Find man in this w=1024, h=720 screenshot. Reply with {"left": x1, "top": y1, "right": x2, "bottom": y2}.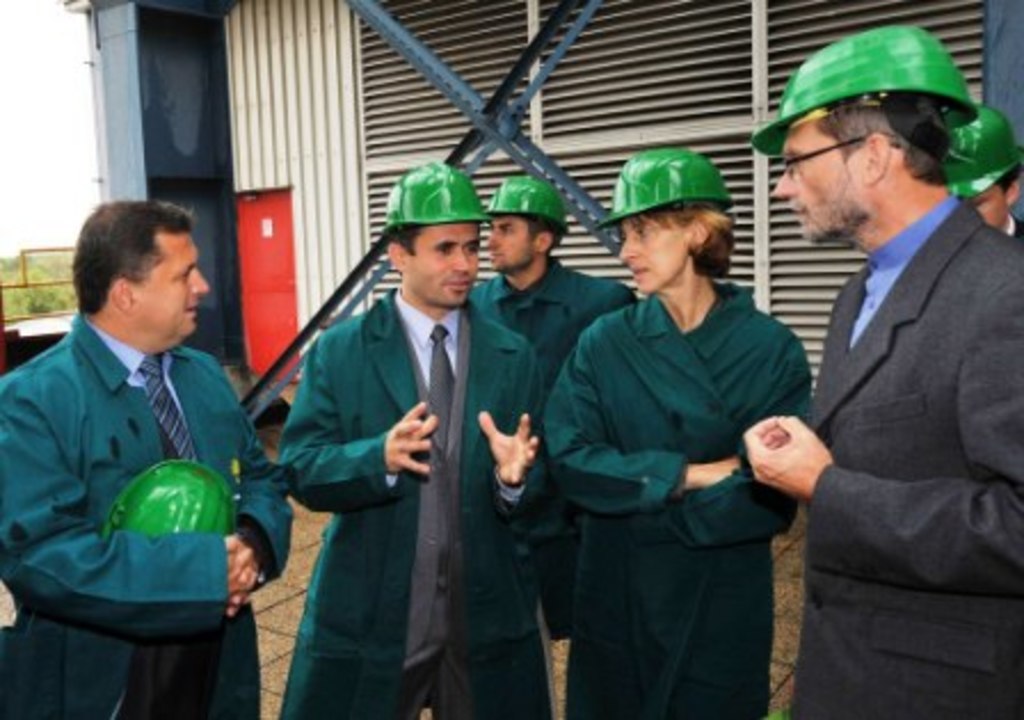
{"left": 274, "top": 155, "right": 551, "bottom": 718}.
